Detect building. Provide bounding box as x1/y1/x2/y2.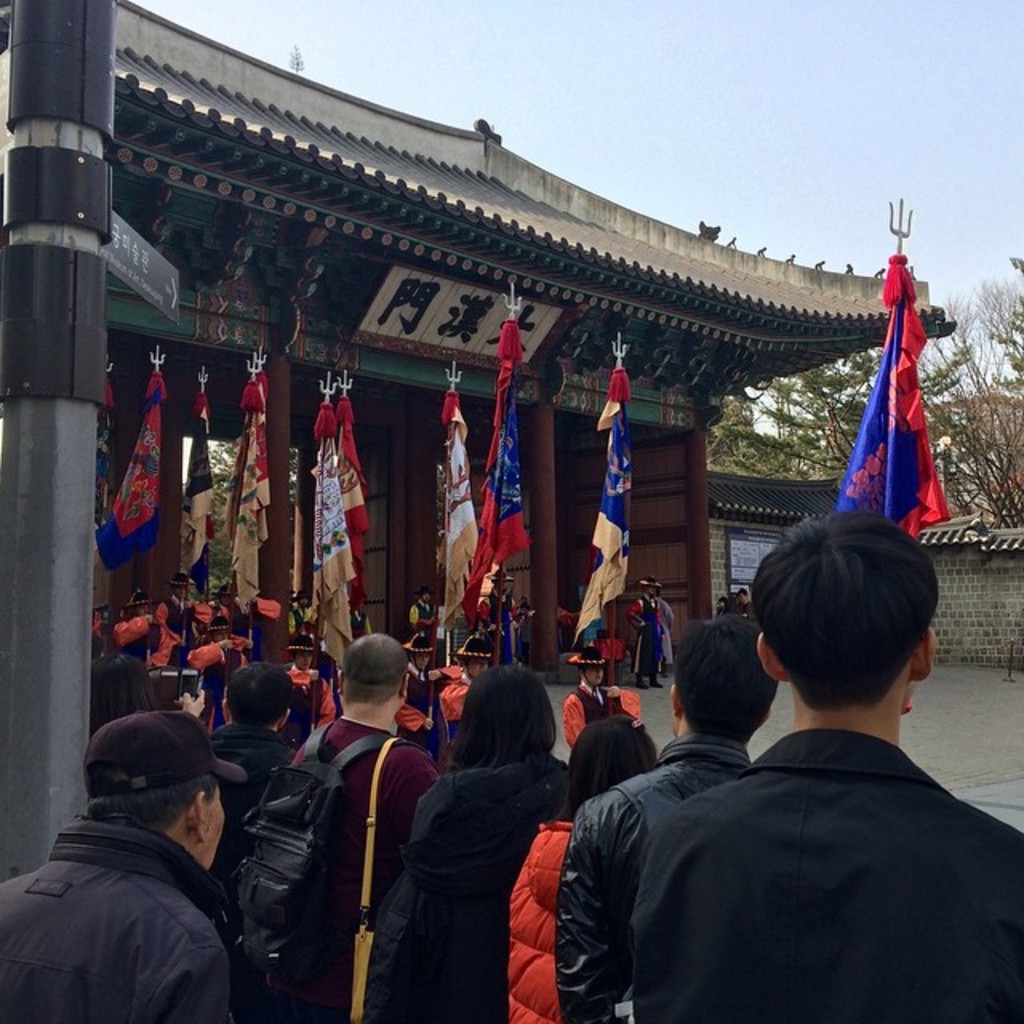
930/510/1022/666.
